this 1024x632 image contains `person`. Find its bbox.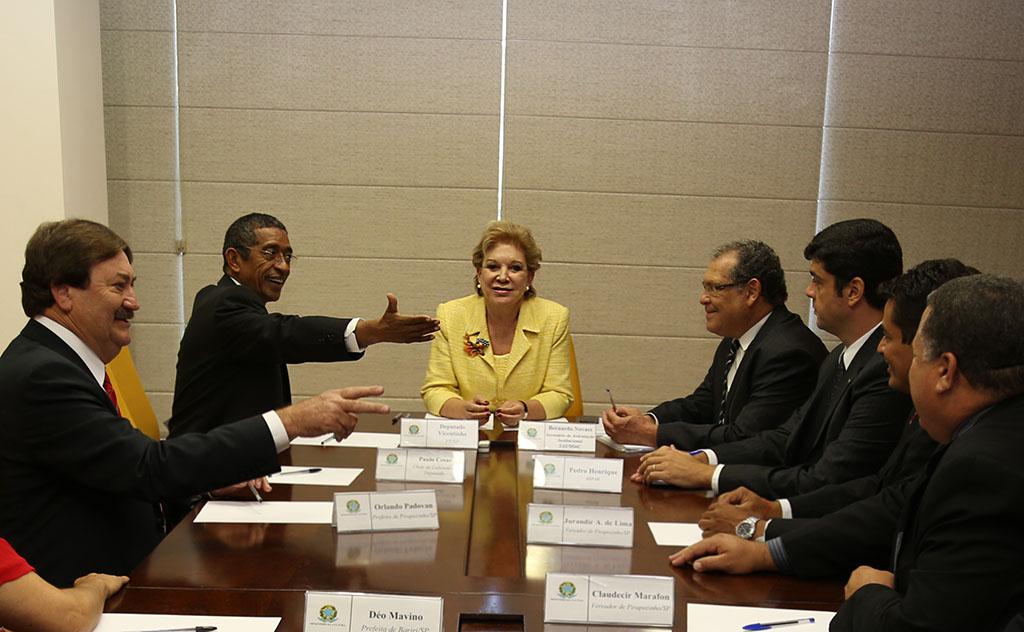
163,208,448,472.
